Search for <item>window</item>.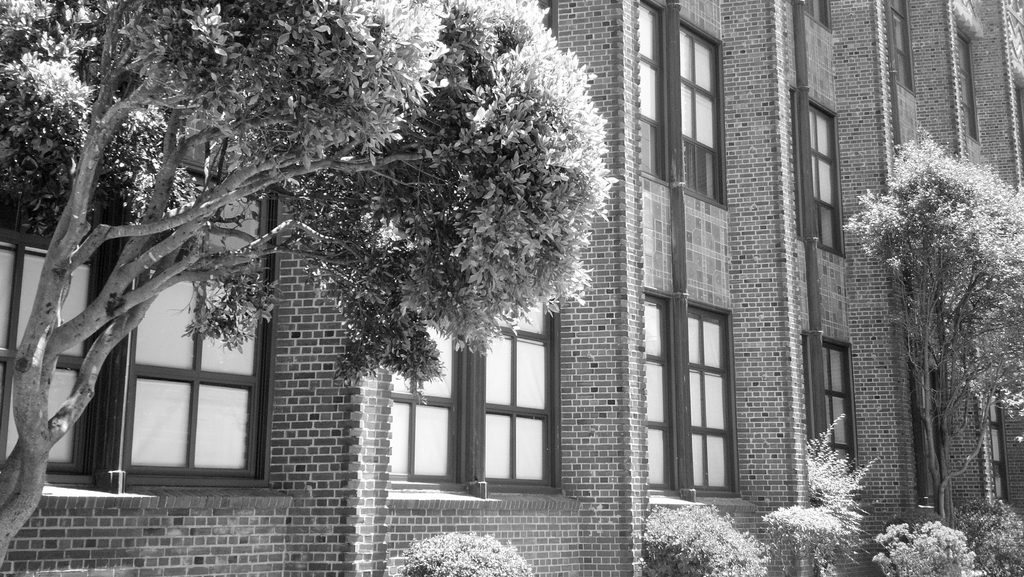
Found at select_region(0, 225, 110, 478).
